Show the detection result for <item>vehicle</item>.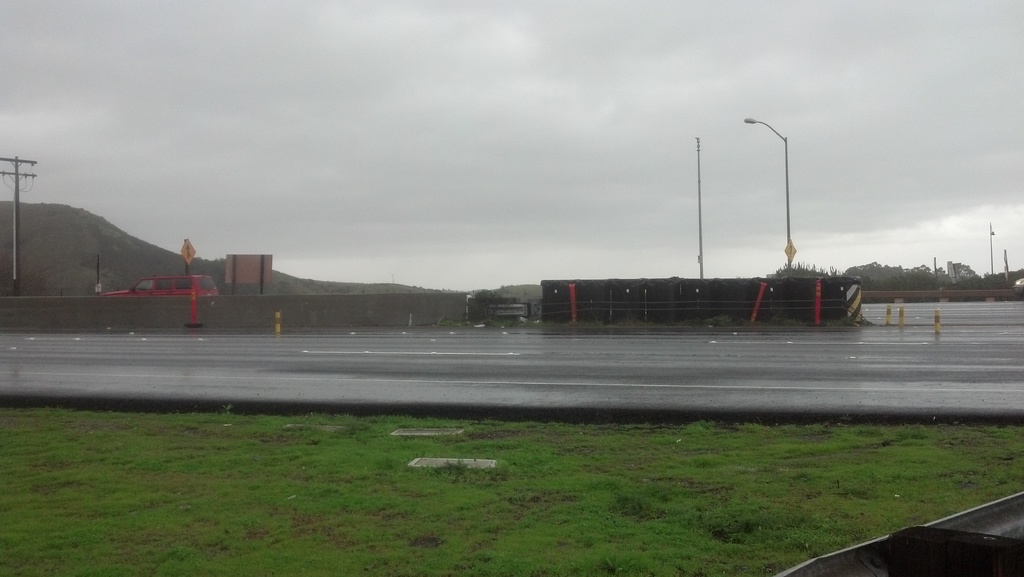
l=97, t=268, r=220, b=305.
